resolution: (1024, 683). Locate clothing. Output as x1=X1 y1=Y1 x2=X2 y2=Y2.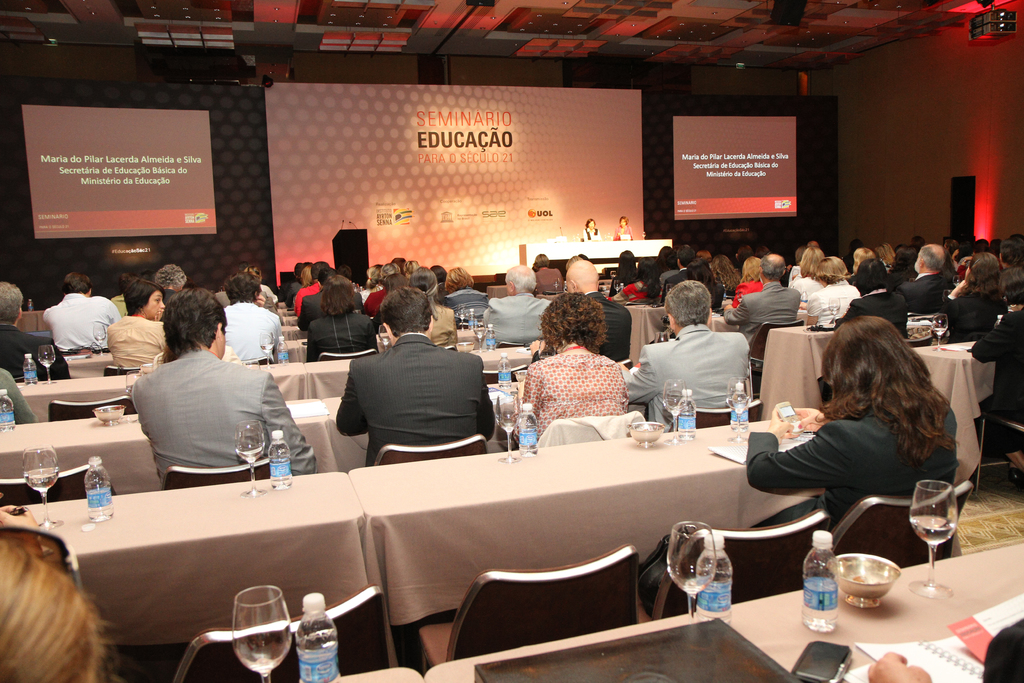
x1=1005 y1=263 x2=1020 y2=292.
